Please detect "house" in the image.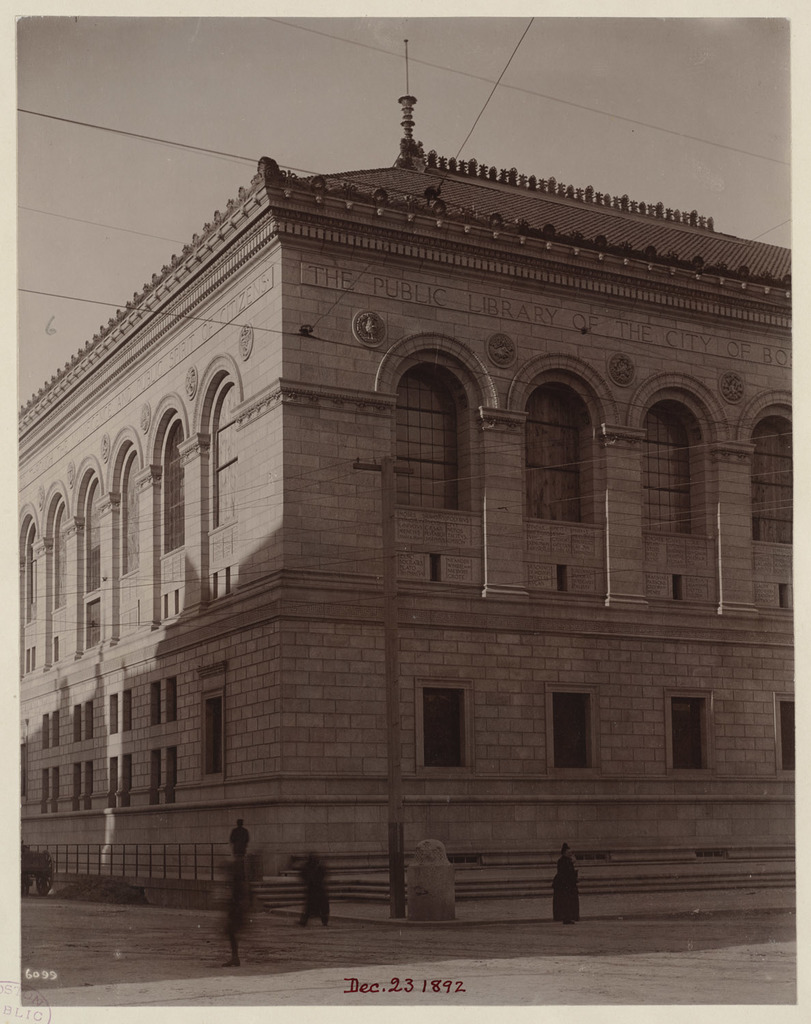
(23,38,791,877).
